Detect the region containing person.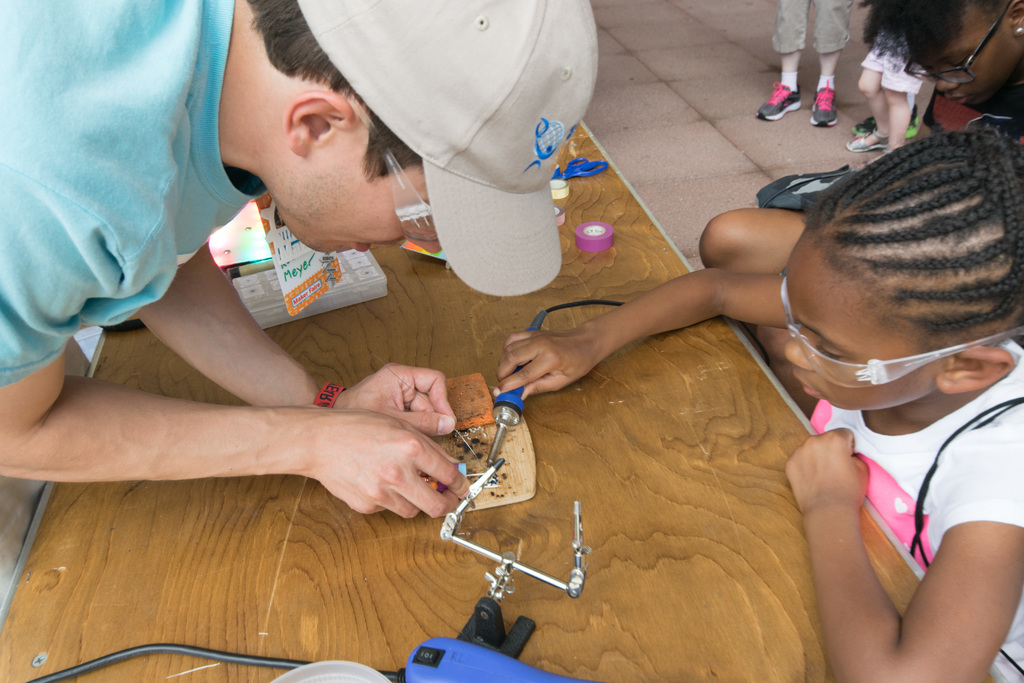
850:26:929:157.
